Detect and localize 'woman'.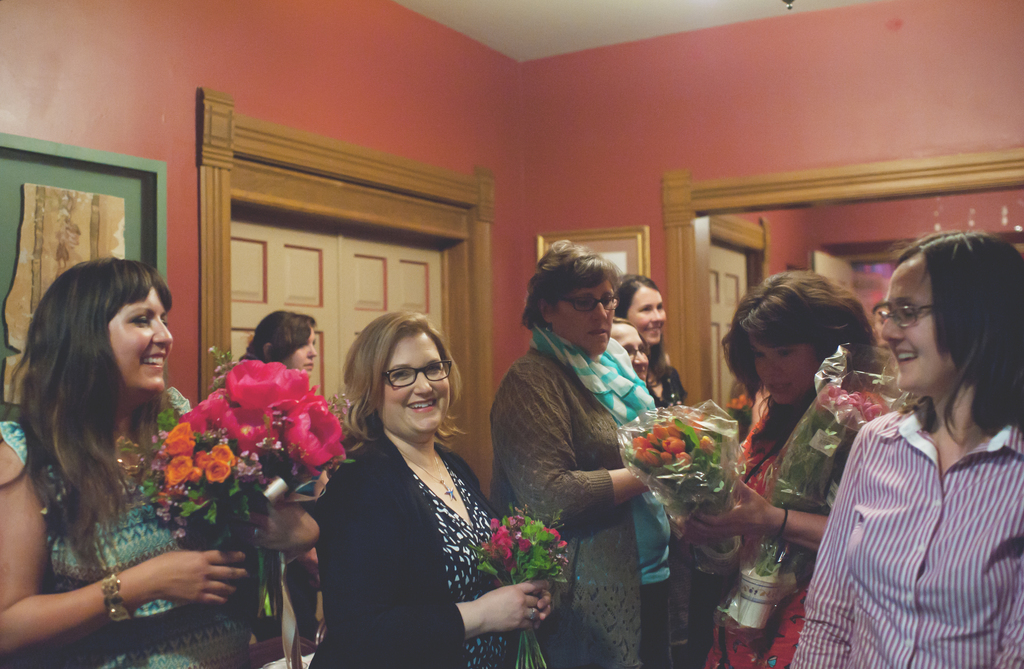
Localized at select_region(488, 238, 694, 668).
